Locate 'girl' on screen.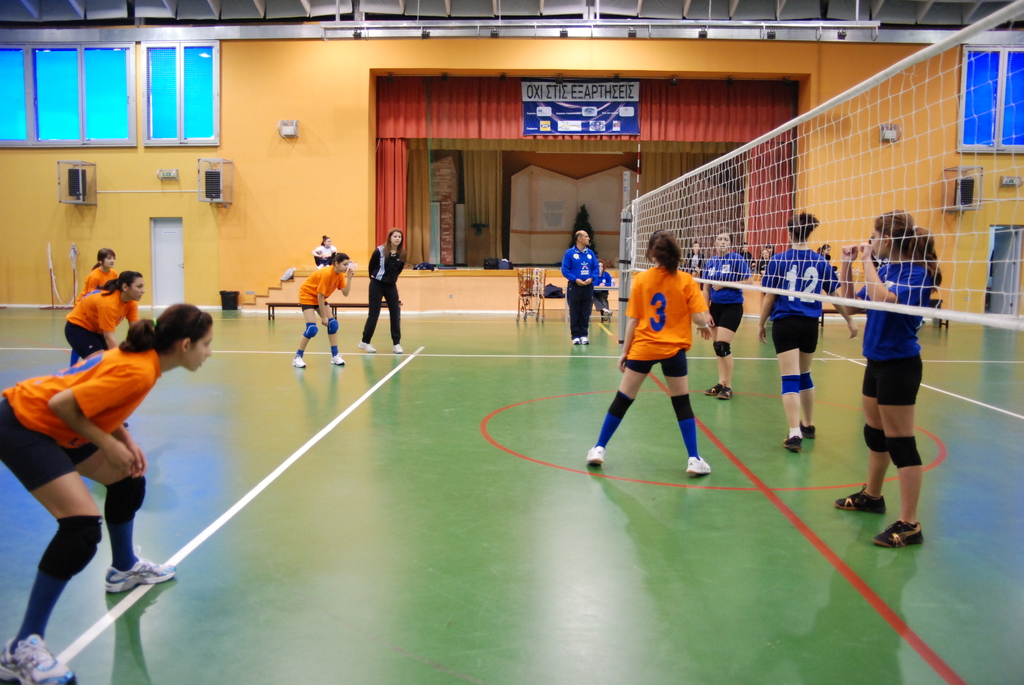
On screen at select_region(70, 248, 118, 369).
